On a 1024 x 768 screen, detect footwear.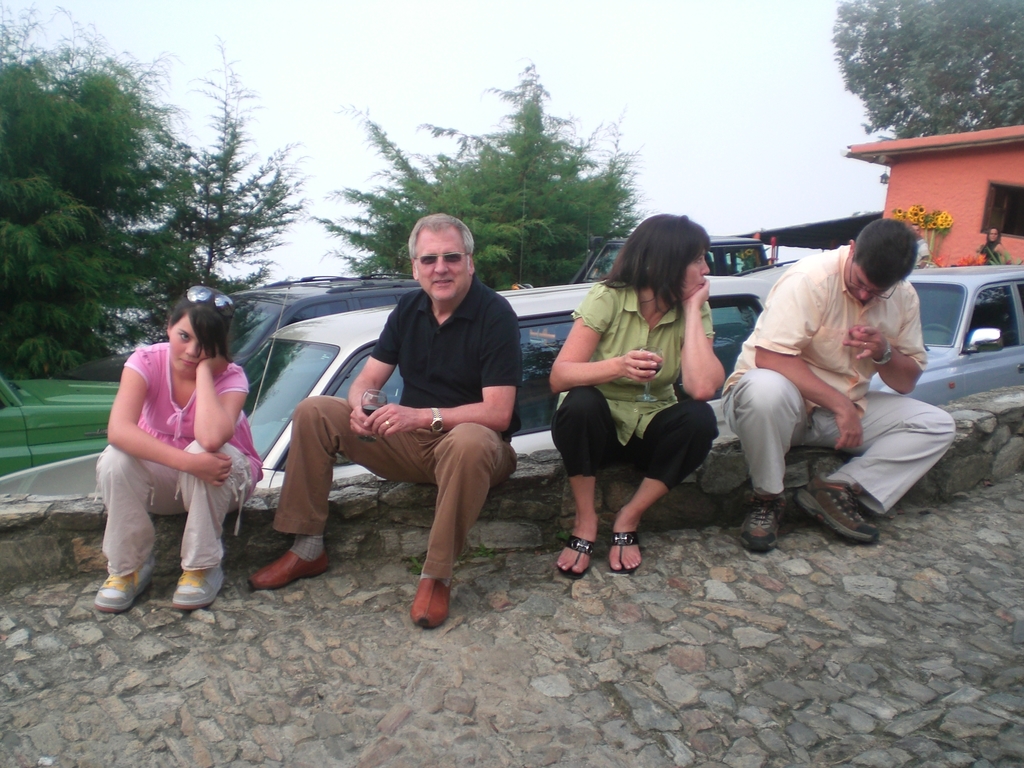
<bbox>248, 549, 332, 585</bbox>.
